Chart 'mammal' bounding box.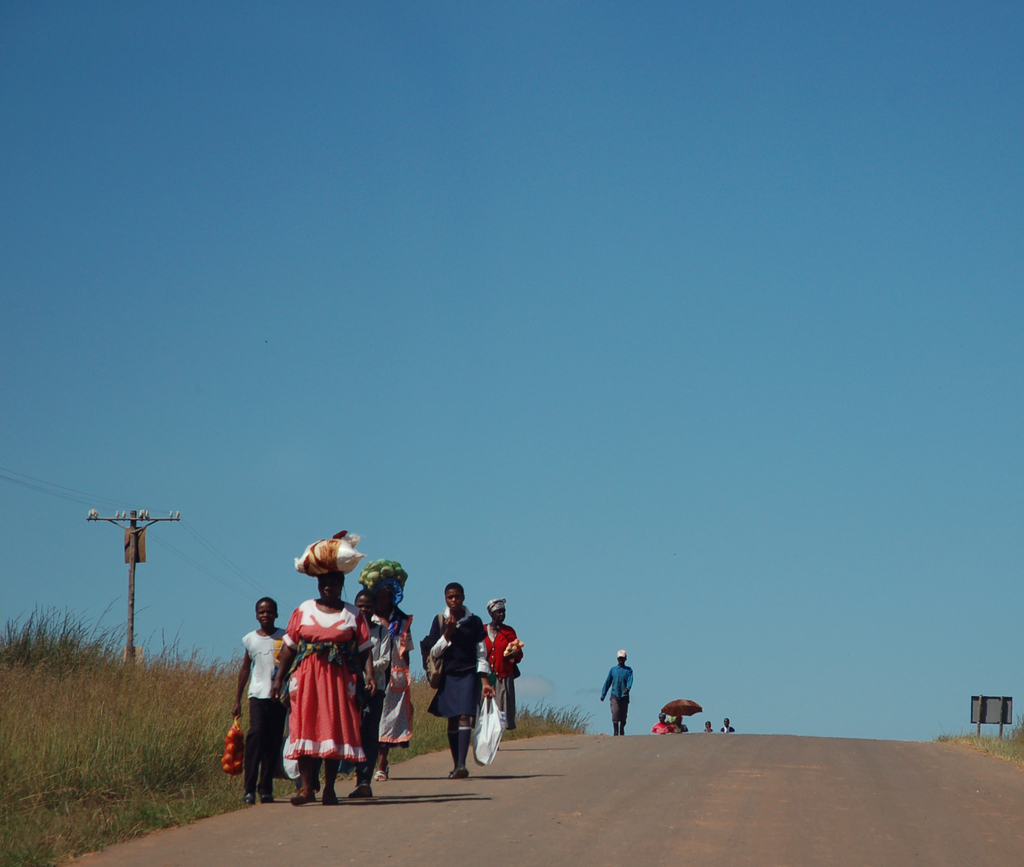
Charted: <region>598, 647, 634, 733</region>.
